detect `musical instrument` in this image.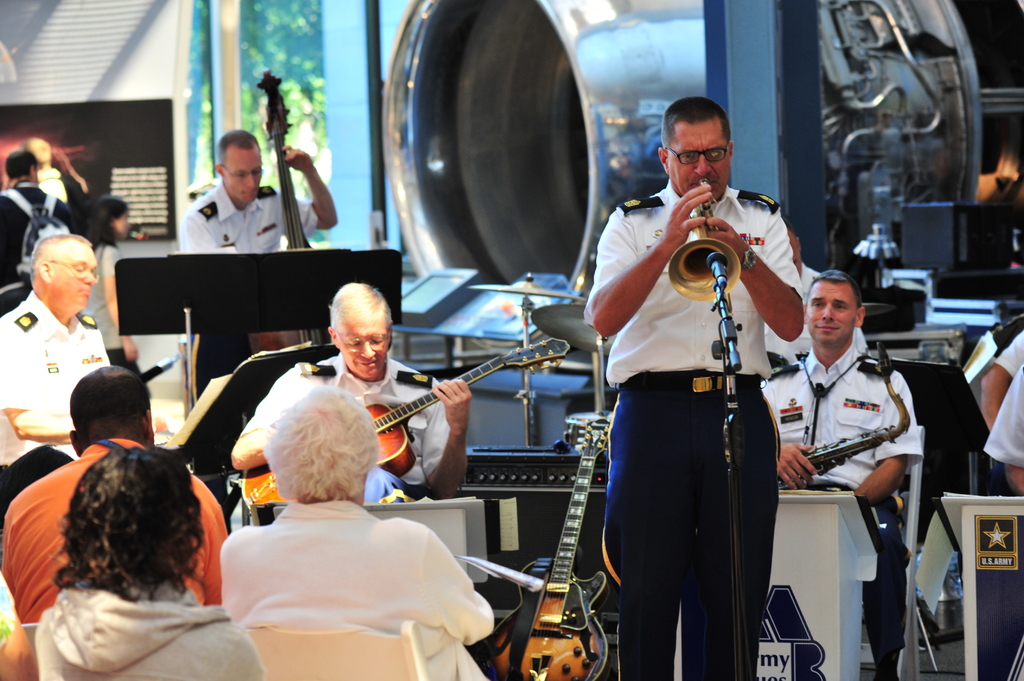
Detection: BBox(248, 66, 332, 355).
